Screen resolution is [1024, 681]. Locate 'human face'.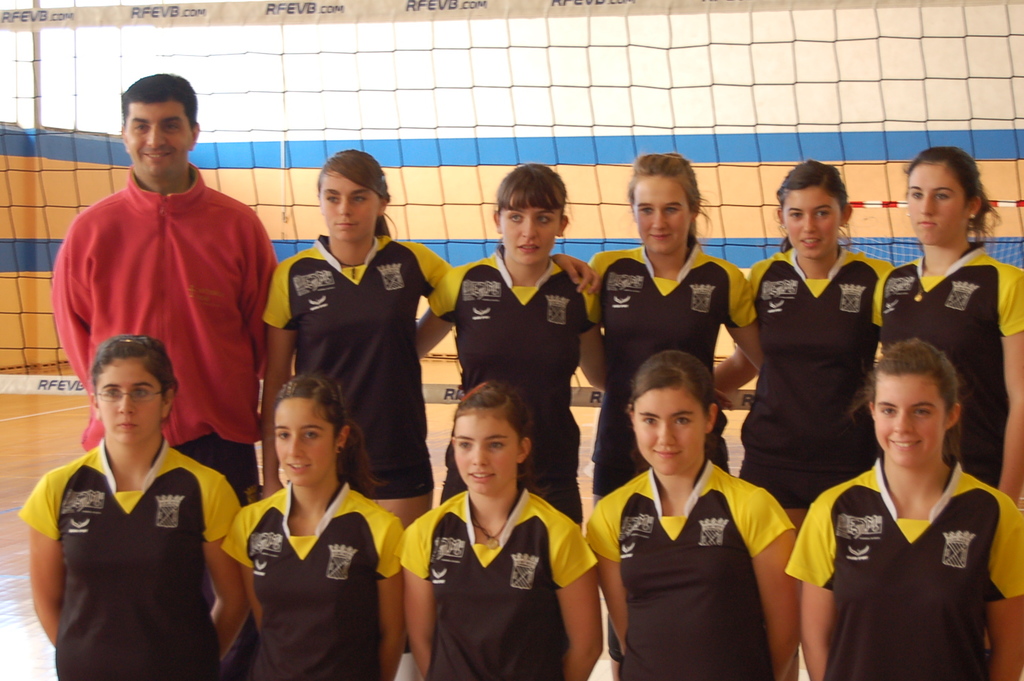
x1=630, y1=172, x2=690, y2=255.
